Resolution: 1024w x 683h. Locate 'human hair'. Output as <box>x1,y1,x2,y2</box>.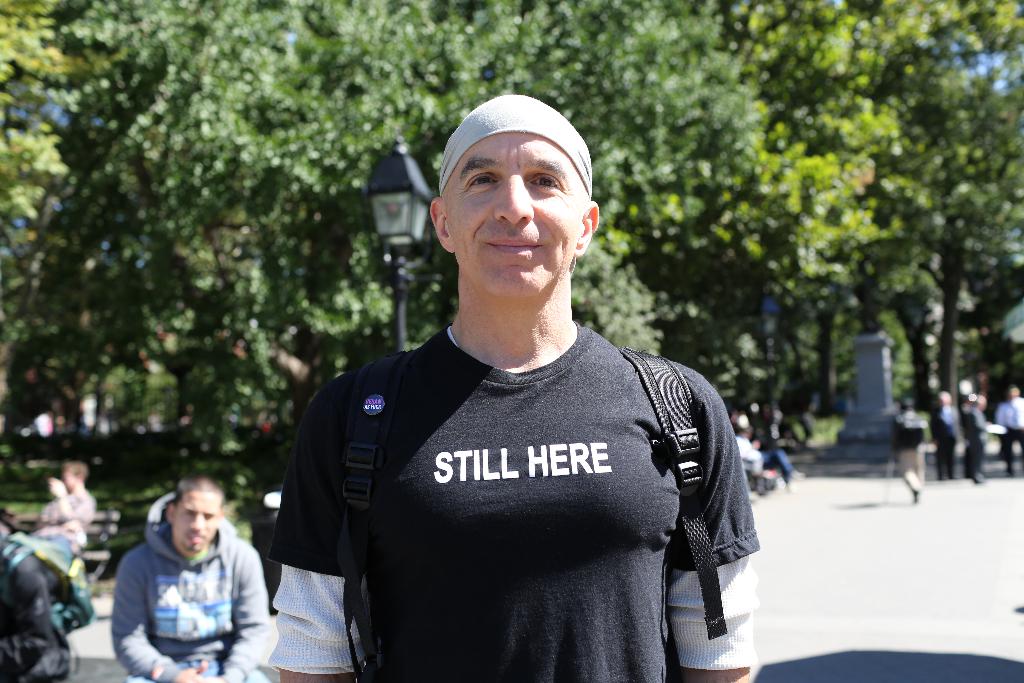
<box>176,472,225,504</box>.
